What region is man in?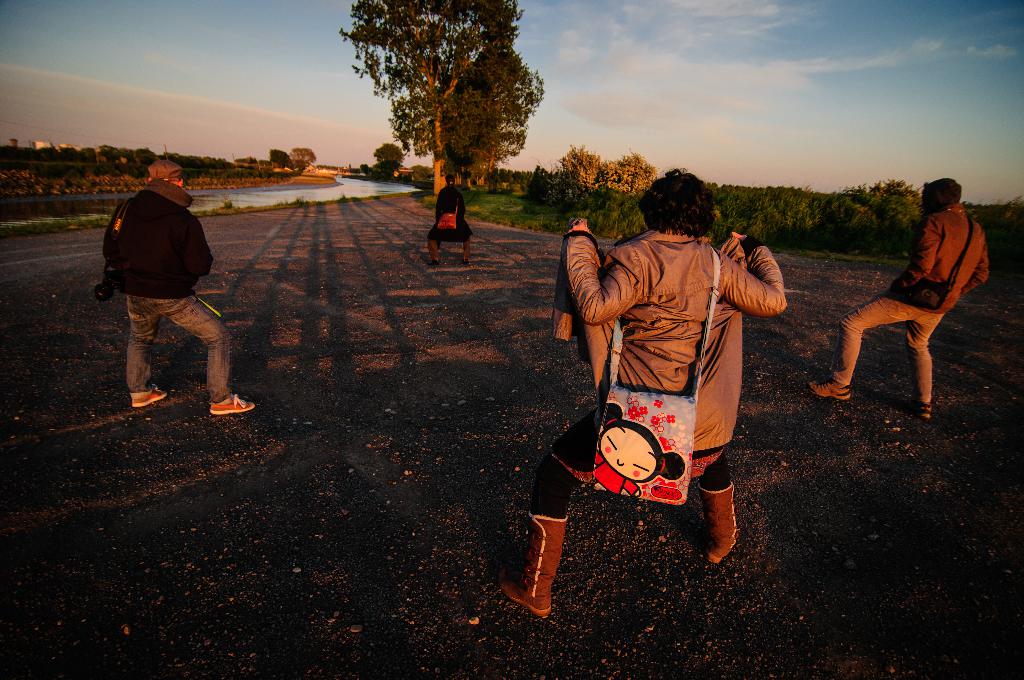
<box>499,157,746,618</box>.
